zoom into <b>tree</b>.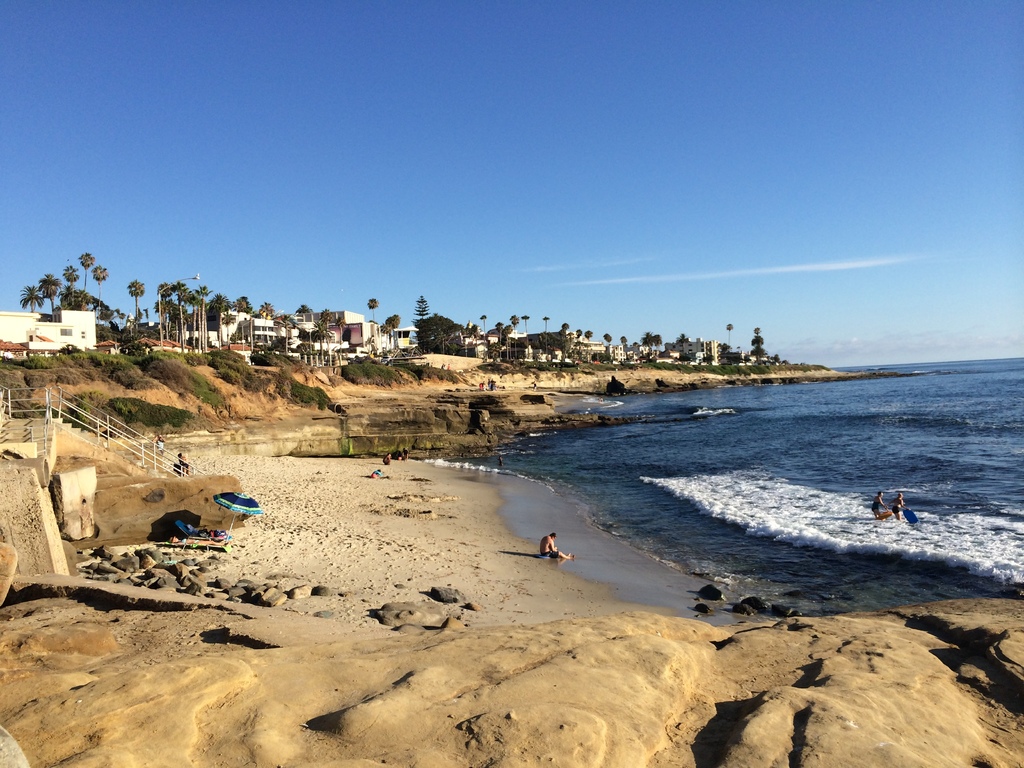
Zoom target: box(78, 254, 93, 302).
